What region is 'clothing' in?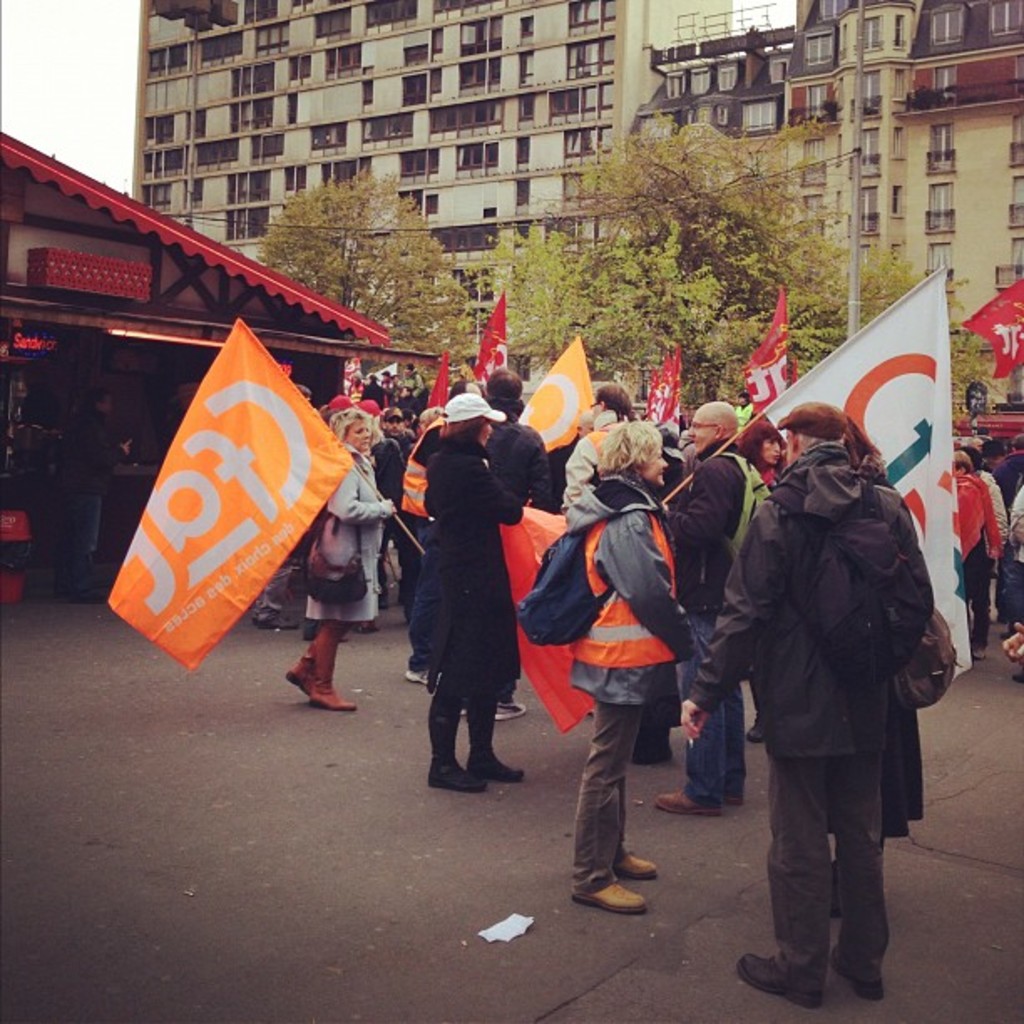
rect(987, 438, 1022, 495).
